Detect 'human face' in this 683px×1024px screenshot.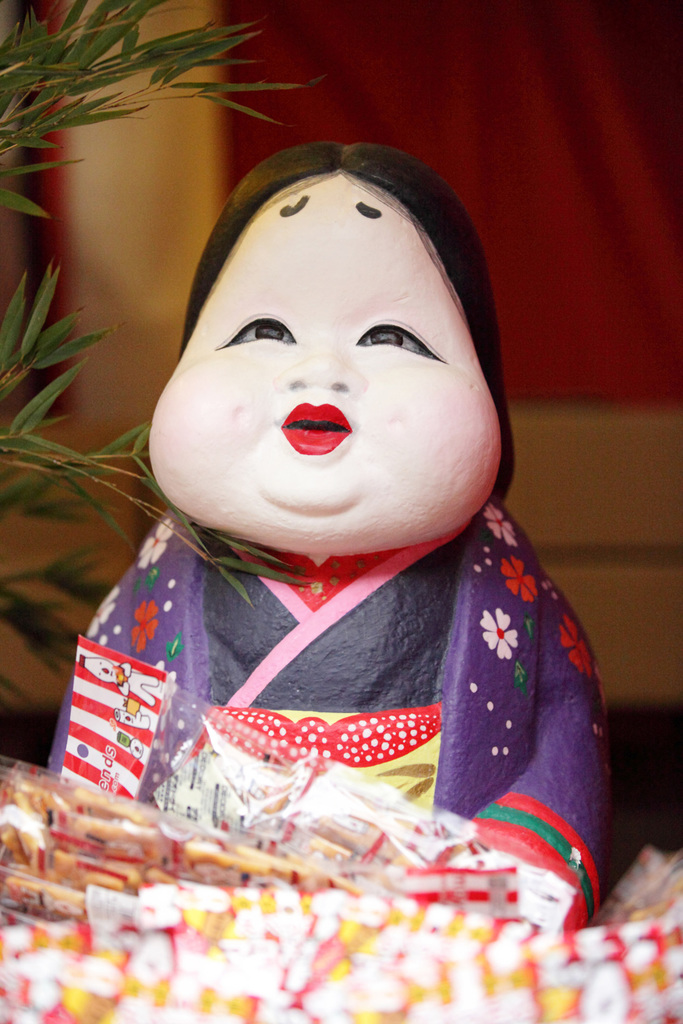
Detection: detection(151, 171, 498, 550).
